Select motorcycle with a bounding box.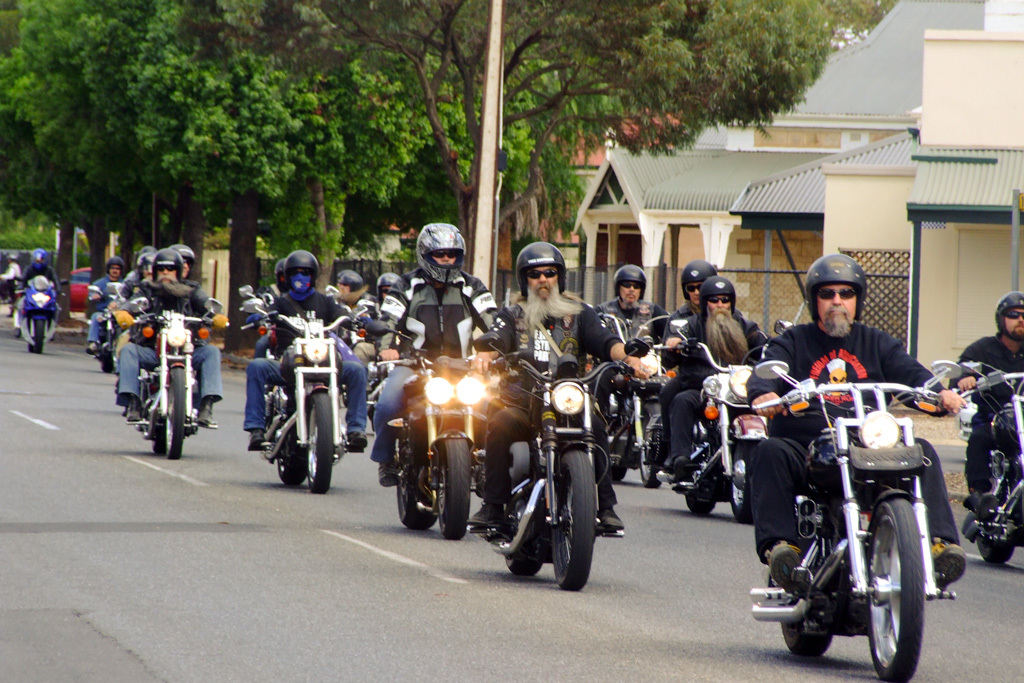
[left=327, top=286, right=392, bottom=423].
